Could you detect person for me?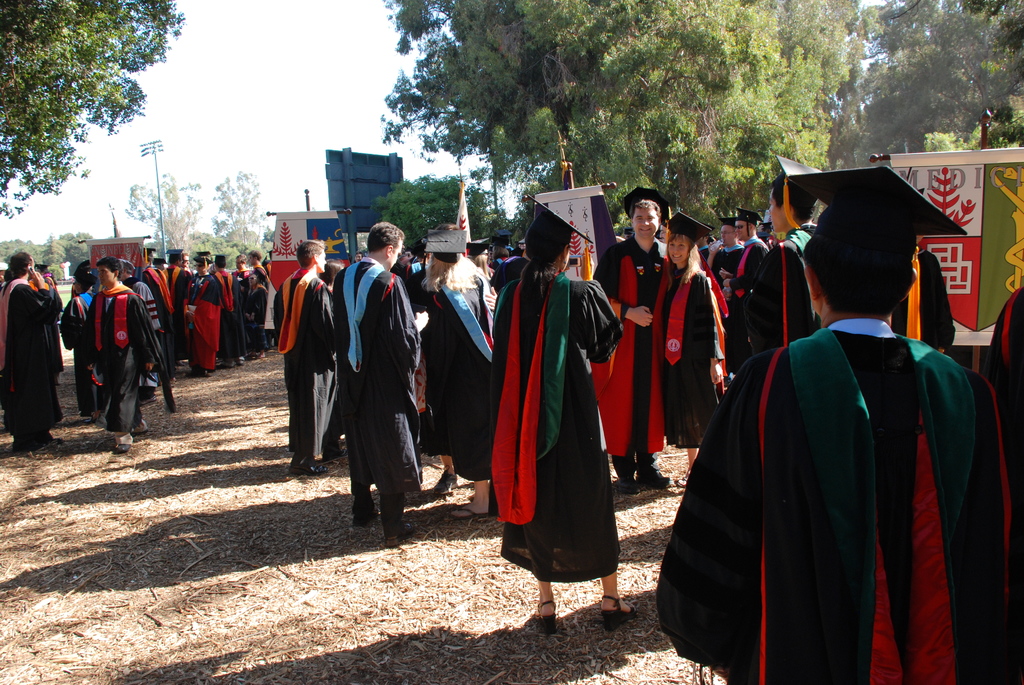
Detection result: box(327, 216, 424, 541).
